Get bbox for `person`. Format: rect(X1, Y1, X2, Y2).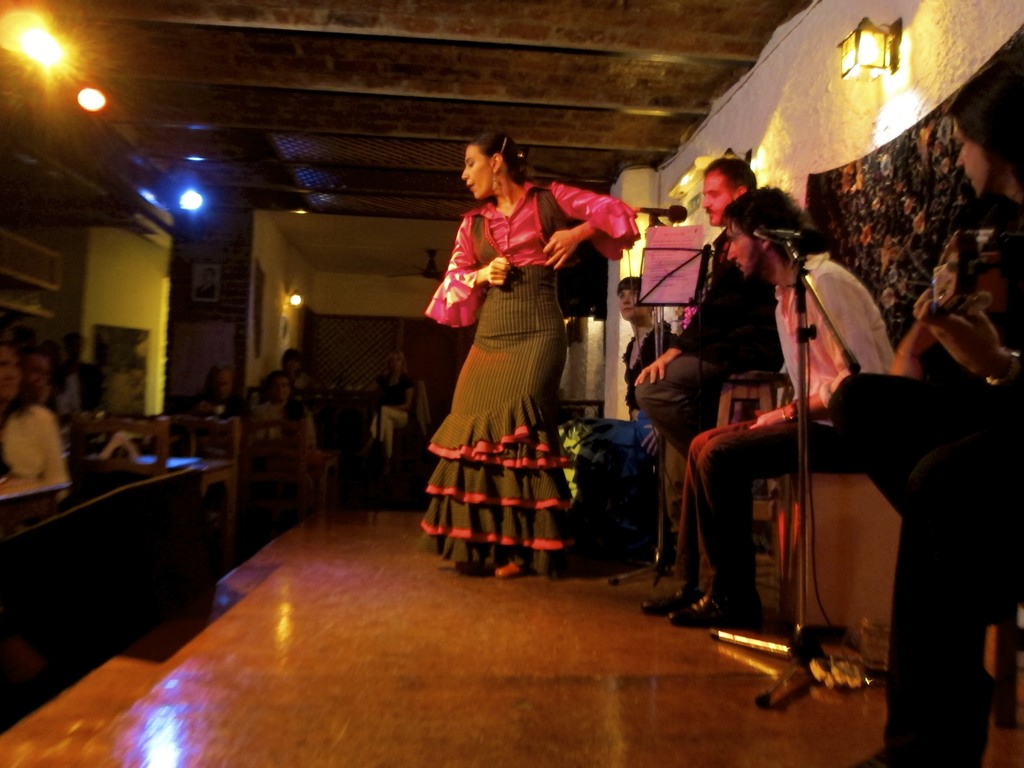
rect(611, 270, 692, 465).
